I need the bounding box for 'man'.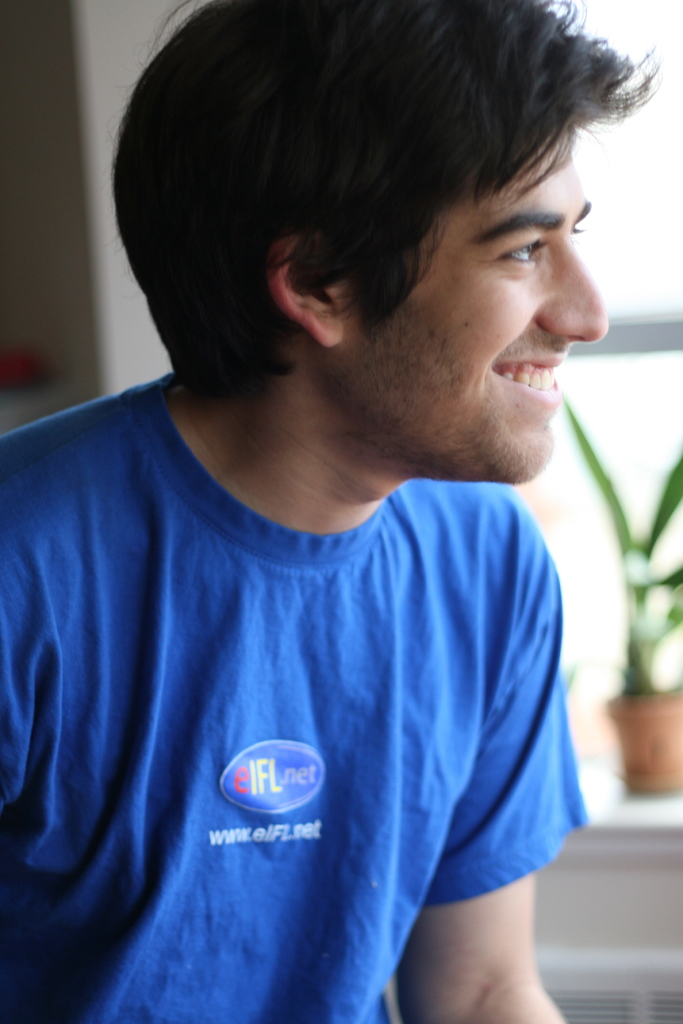
Here it is: x1=0, y1=19, x2=659, y2=983.
